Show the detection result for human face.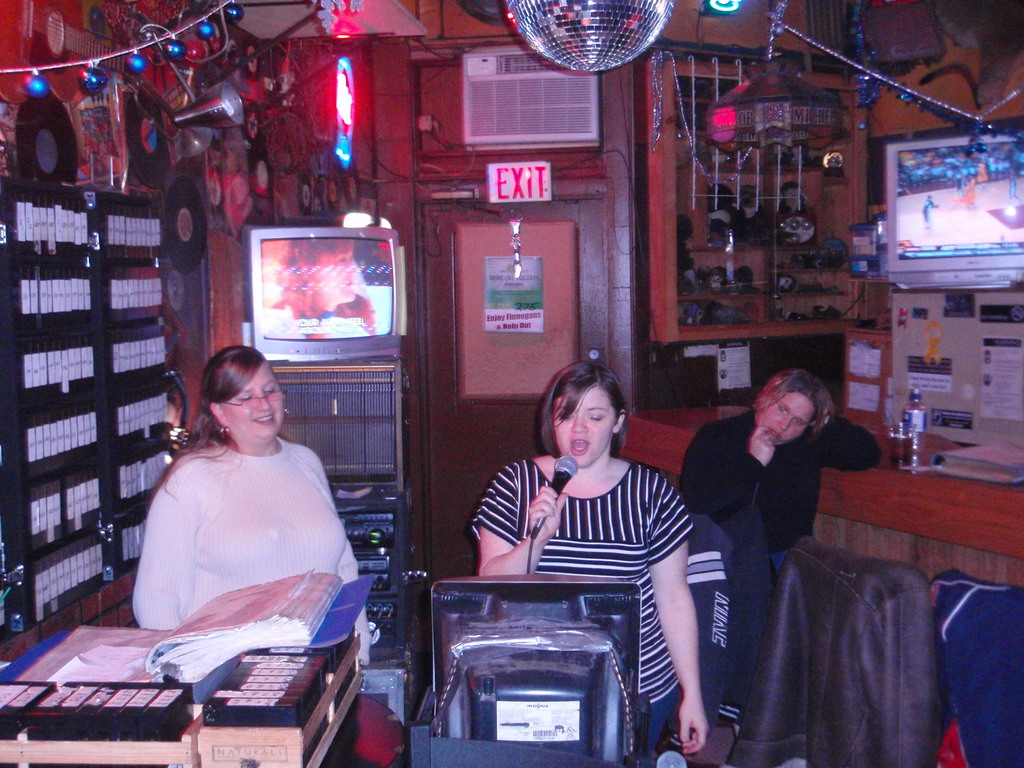
(left=552, top=387, right=617, bottom=468).
